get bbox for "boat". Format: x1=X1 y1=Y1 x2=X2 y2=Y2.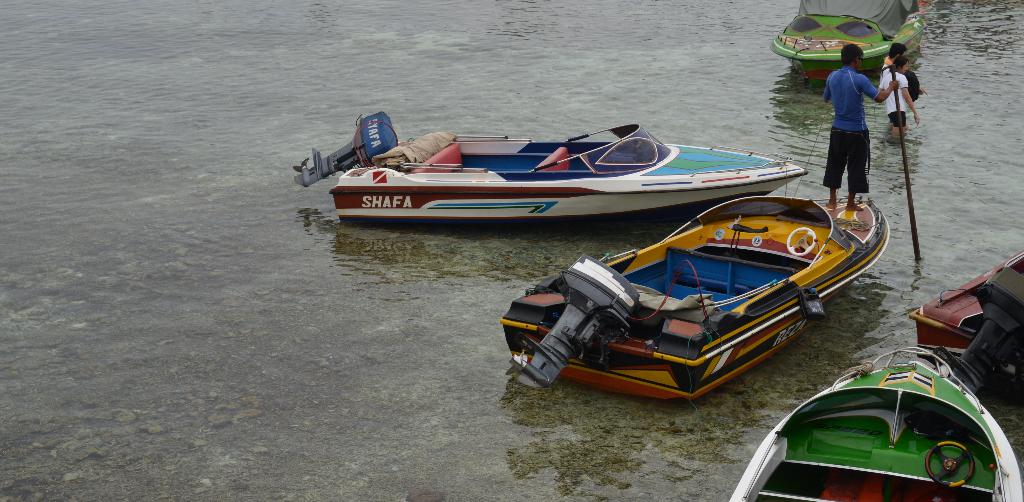
x1=724 y1=337 x2=1023 y2=501.
